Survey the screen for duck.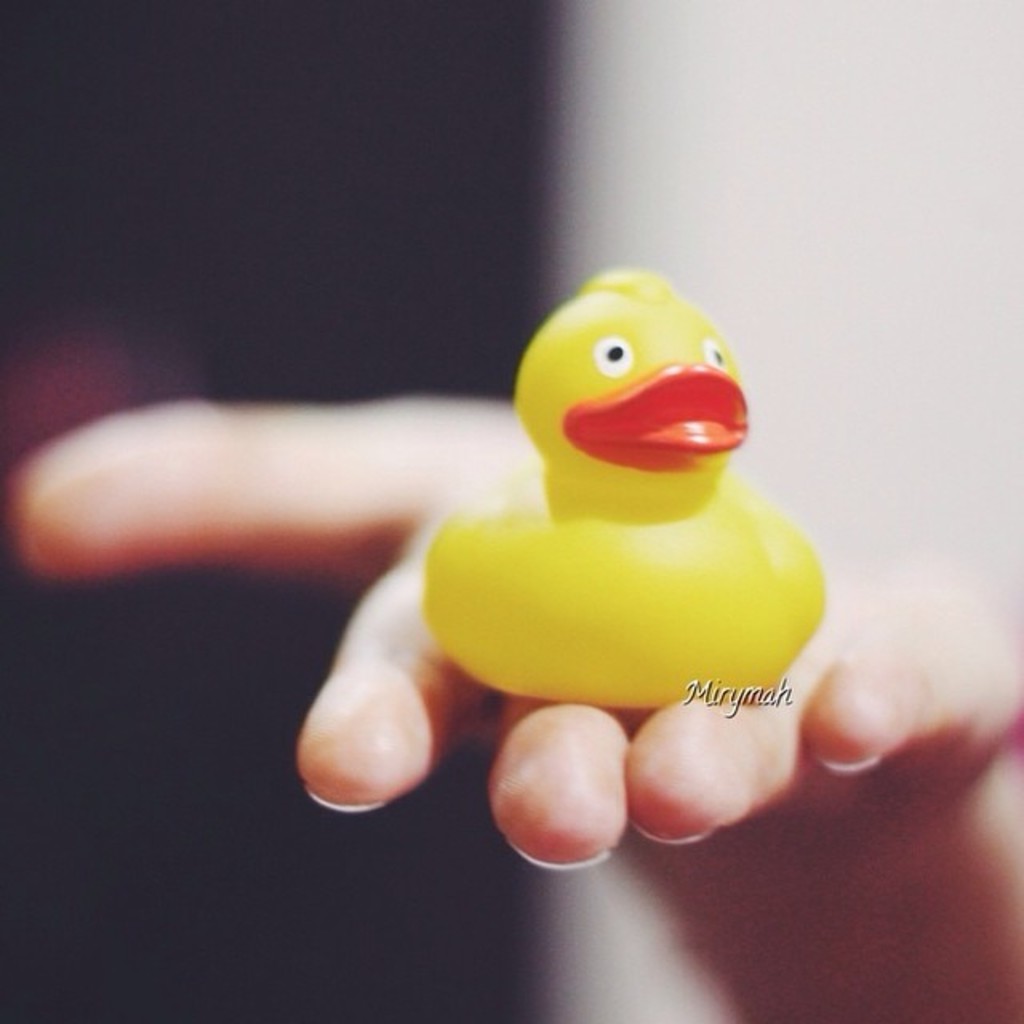
Survey found: <box>421,264,832,712</box>.
